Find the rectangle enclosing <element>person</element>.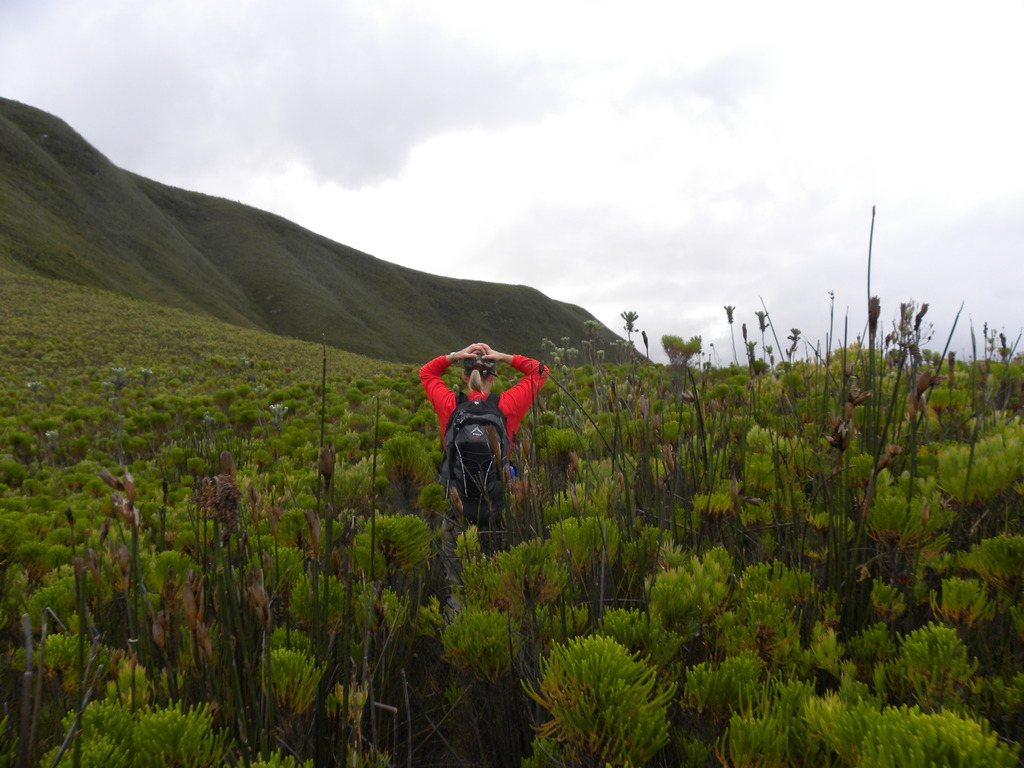
<region>428, 328, 543, 564</region>.
